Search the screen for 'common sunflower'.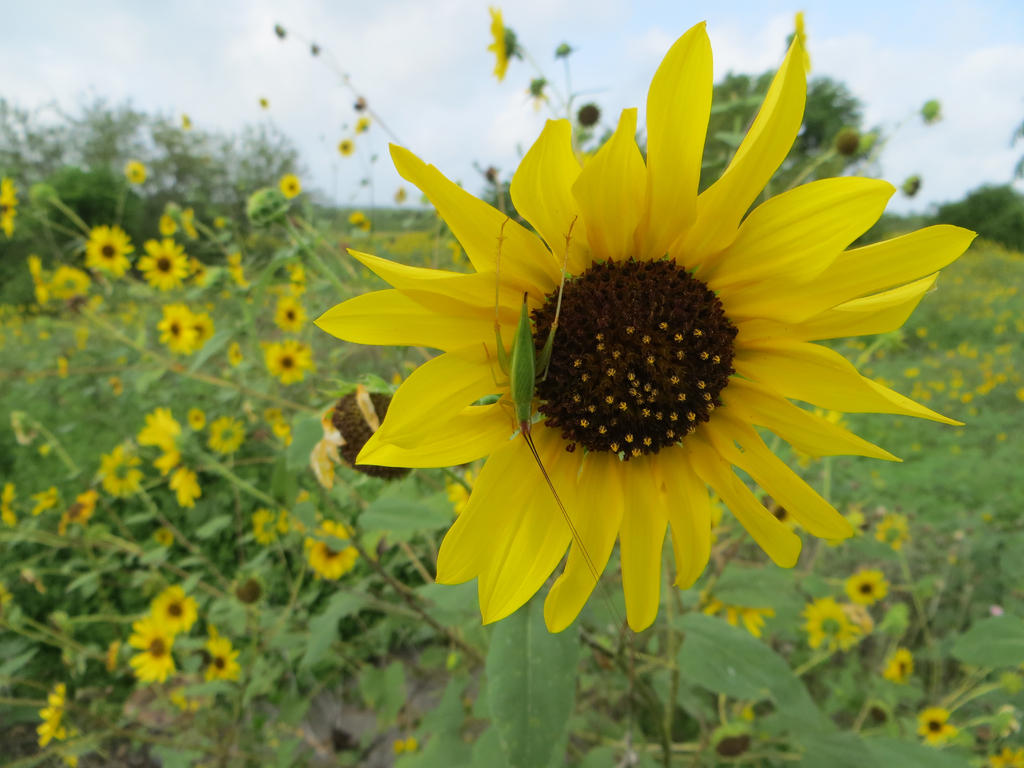
Found at (305, 522, 356, 576).
